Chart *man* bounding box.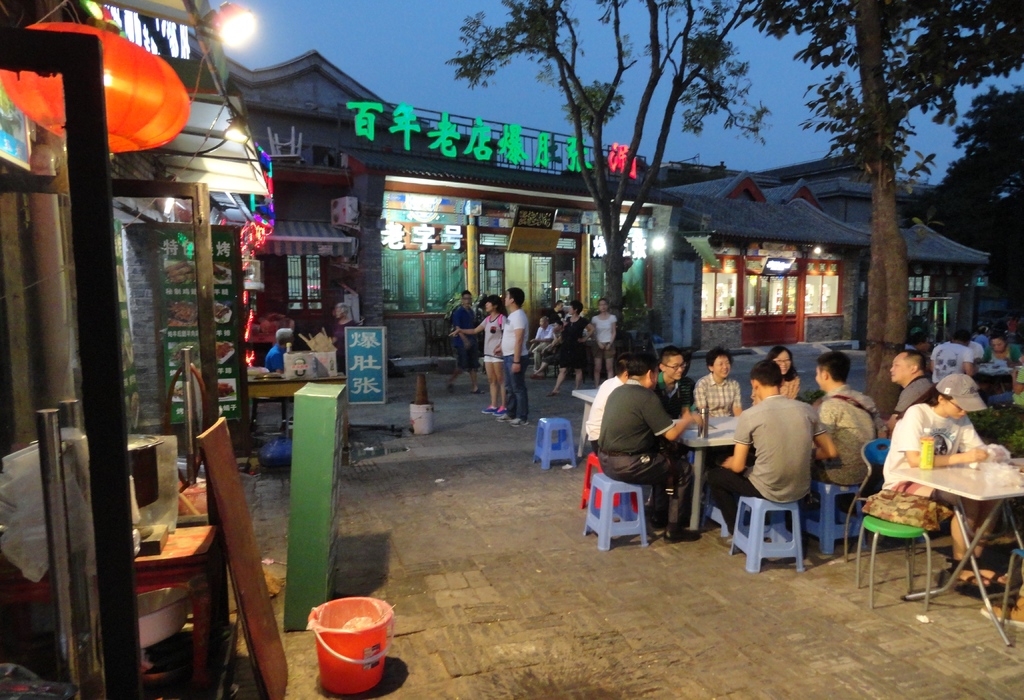
Charted: x1=527, y1=317, x2=557, y2=380.
